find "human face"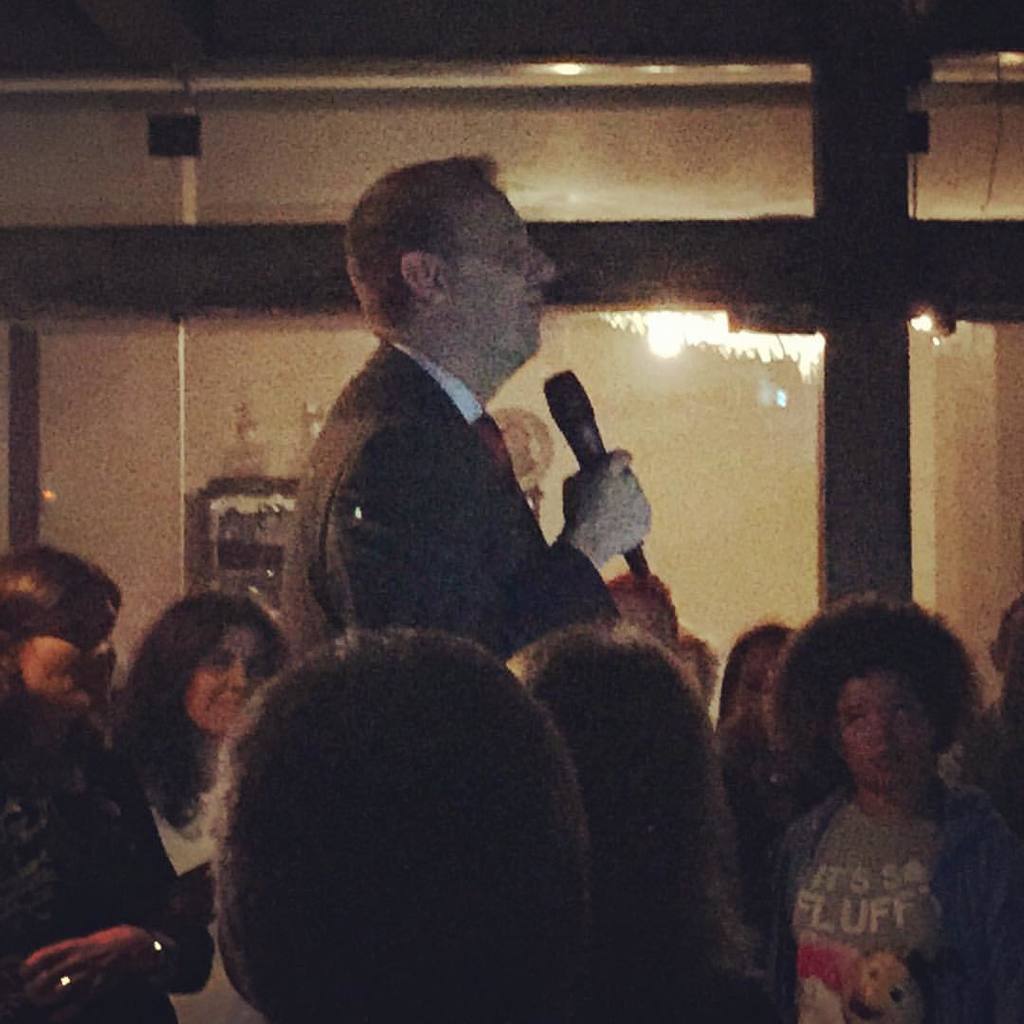
region(447, 183, 555, 360)
